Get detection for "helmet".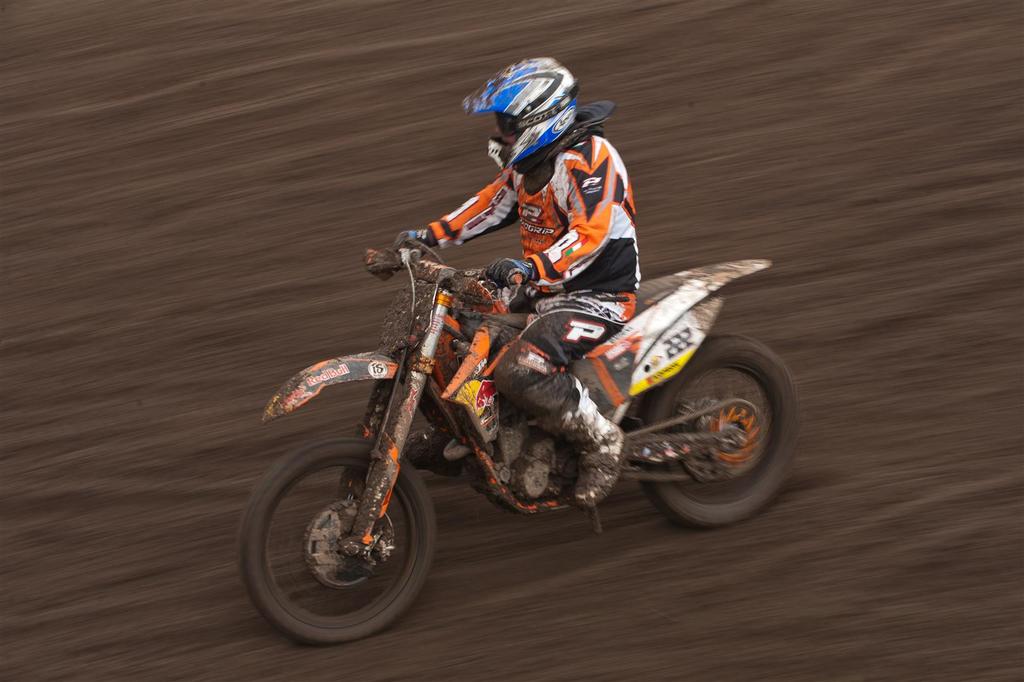
Detection: select_region(469, 61, 582, 147).
